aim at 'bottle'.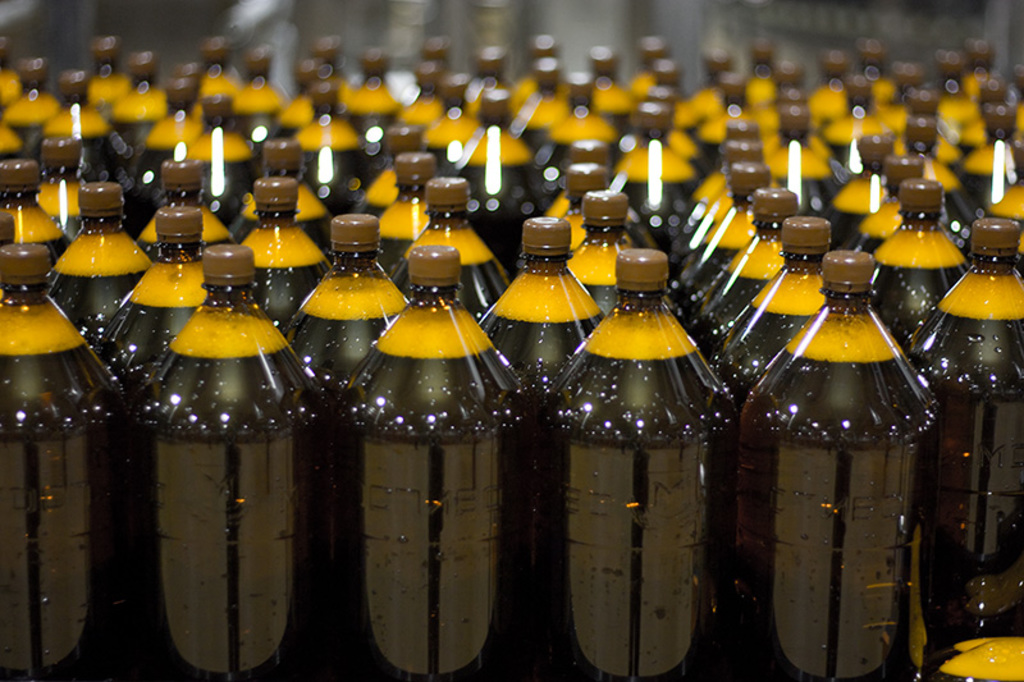
Aimed at 42:180:152:349.
